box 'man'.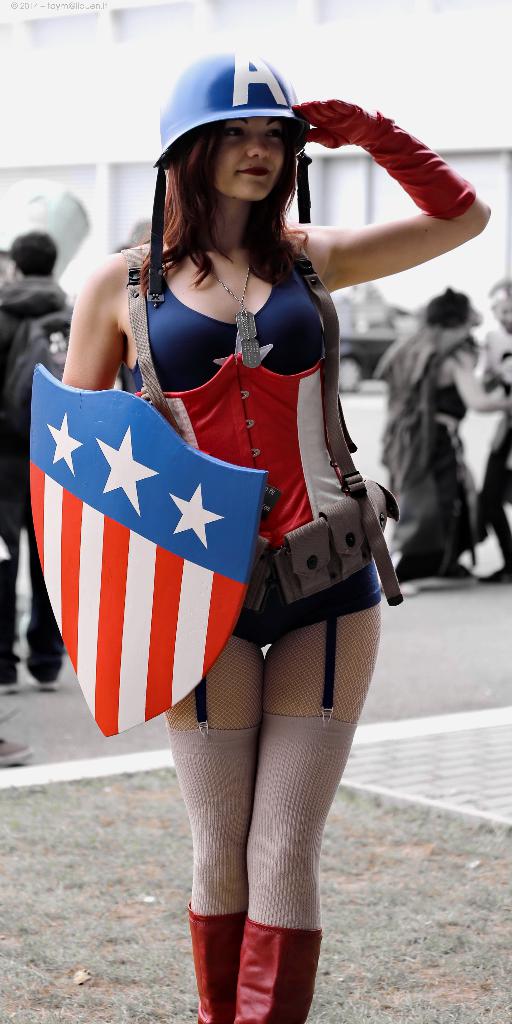
{"left": 0, "top": 229, "right": 81, "bottom": 694}.
